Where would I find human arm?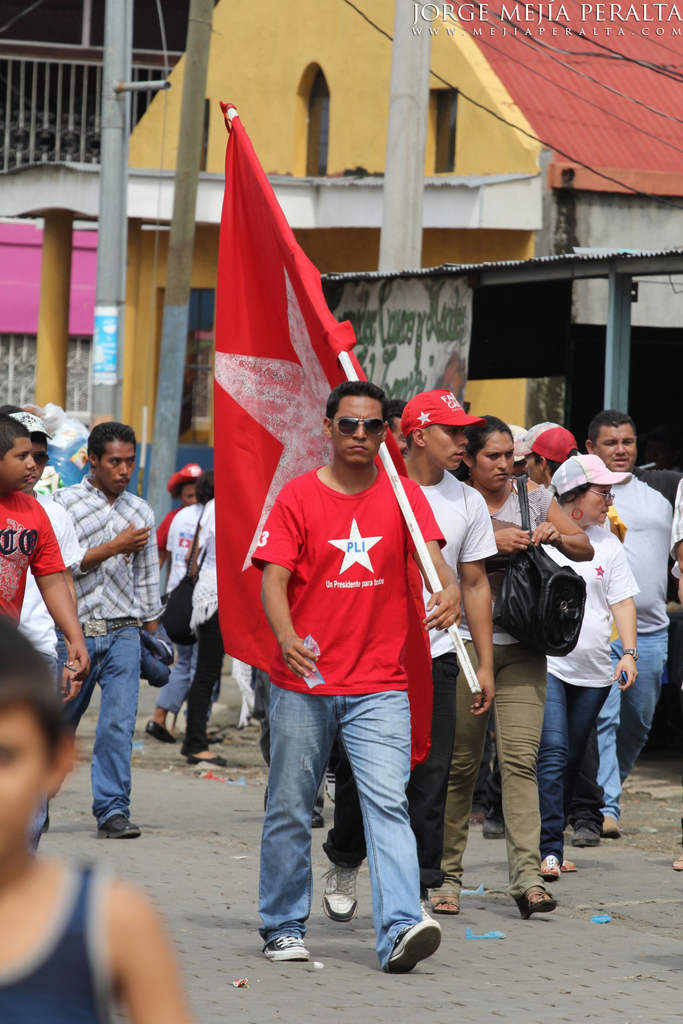
At left=29, top=504, right=94, bottom=687.
